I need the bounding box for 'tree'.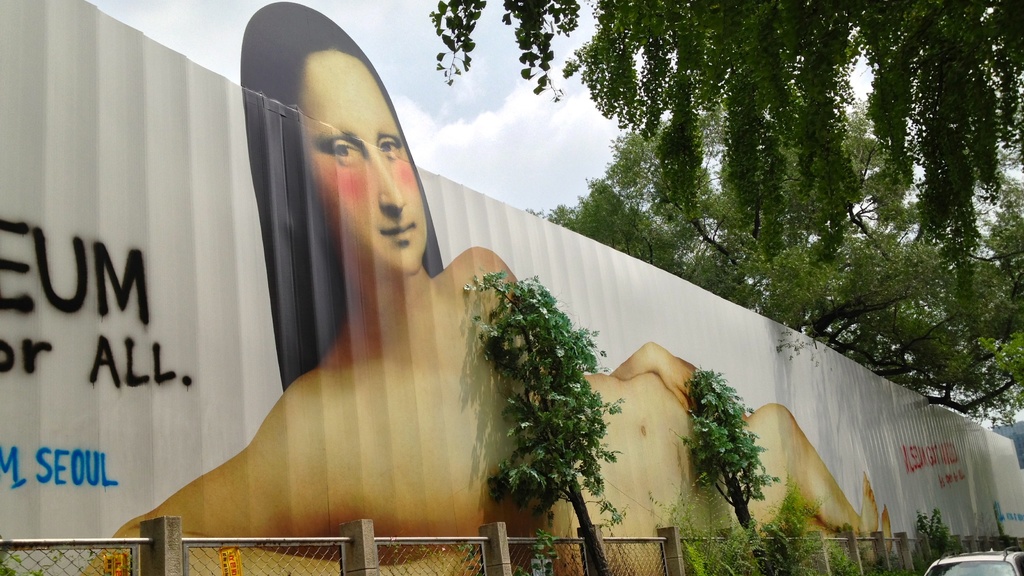
Here it is: l=459, t=266, r=626, b=575.
